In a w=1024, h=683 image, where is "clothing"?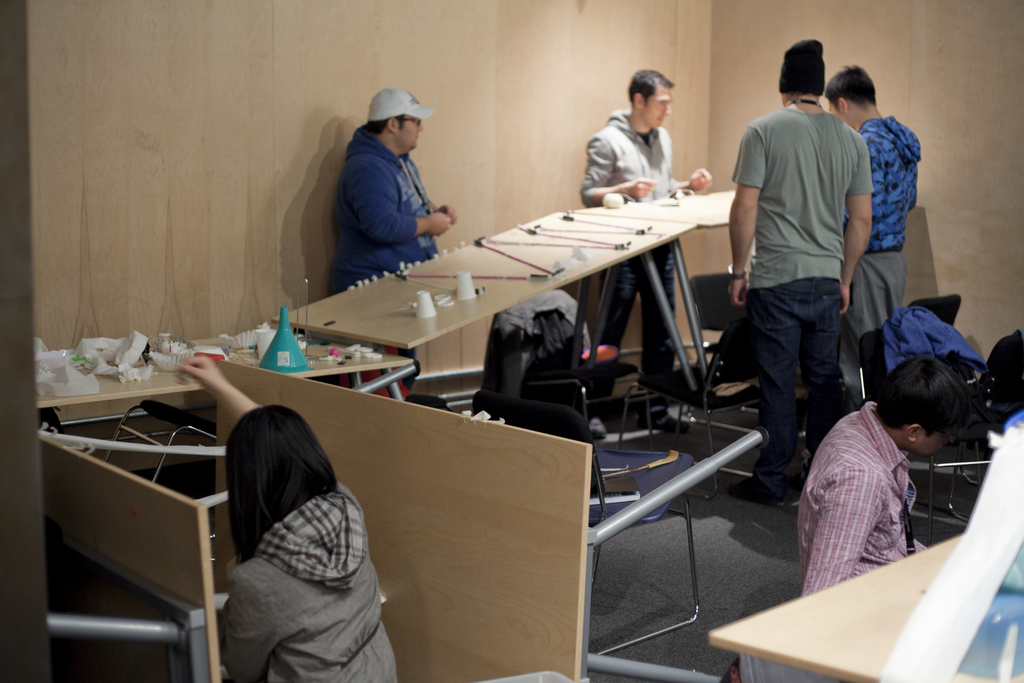
locate(848, 254, 894, 372).
